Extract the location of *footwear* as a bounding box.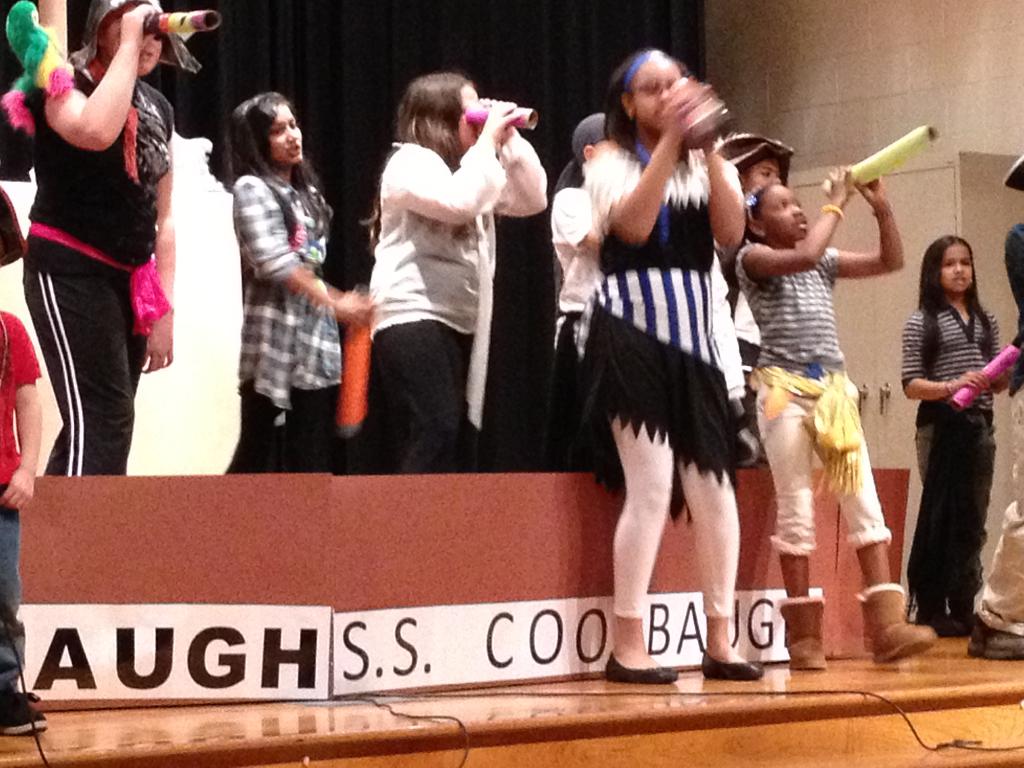
BBox(0, 692, 48, 738).
